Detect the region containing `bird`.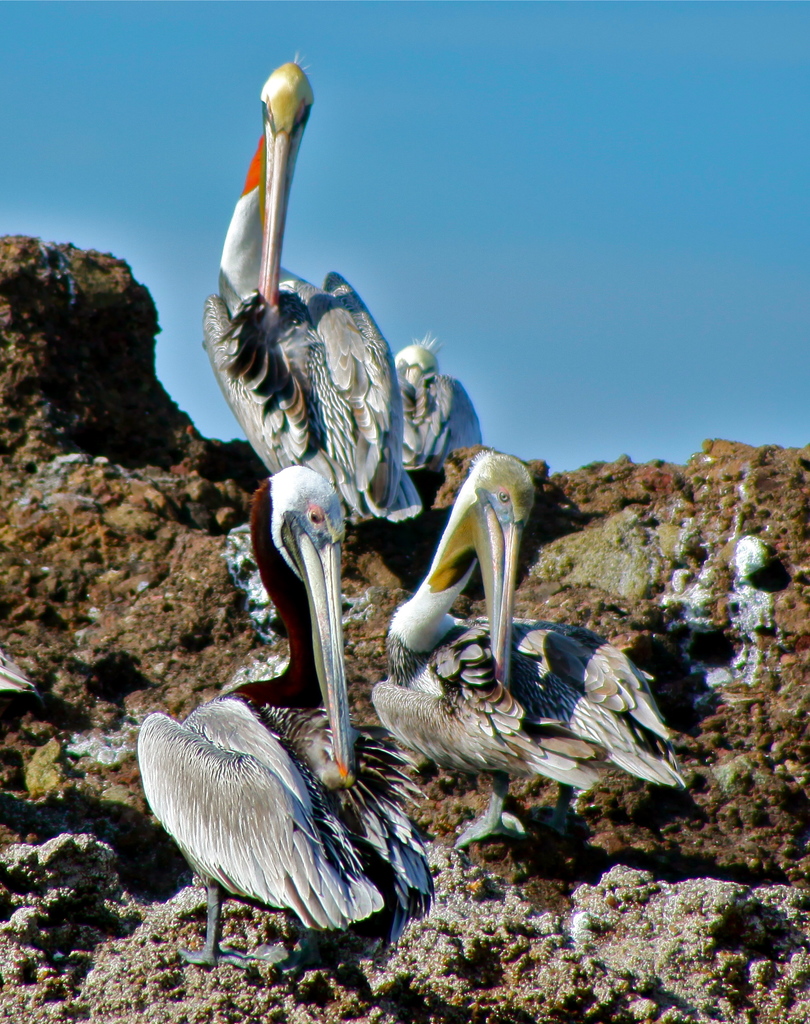
191 56 415 527.
